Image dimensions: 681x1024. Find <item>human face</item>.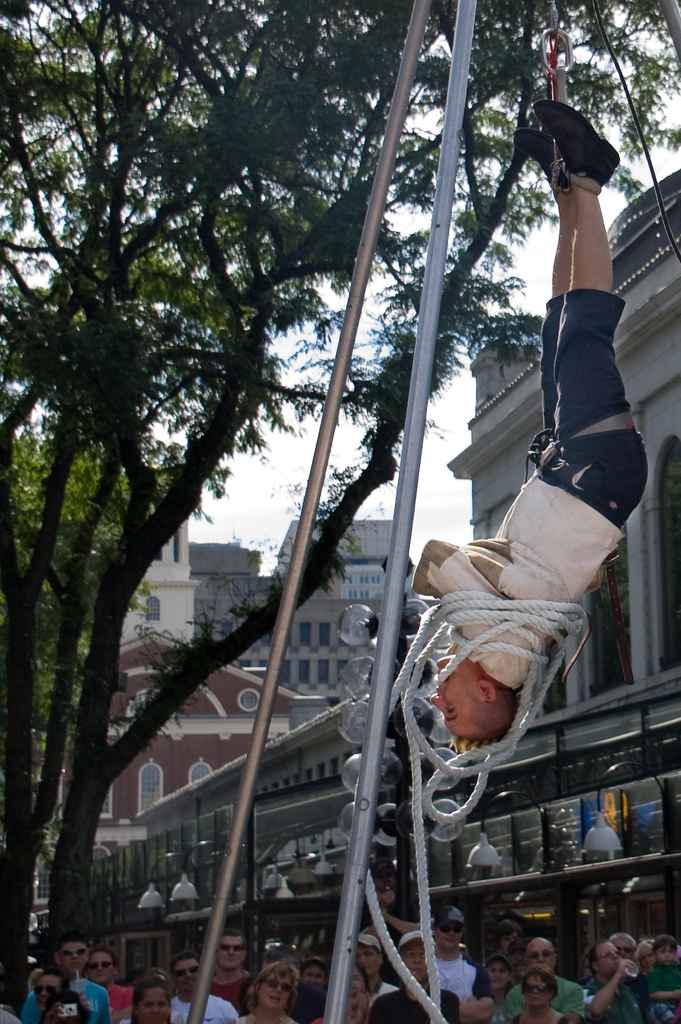
616,937,637,960.
